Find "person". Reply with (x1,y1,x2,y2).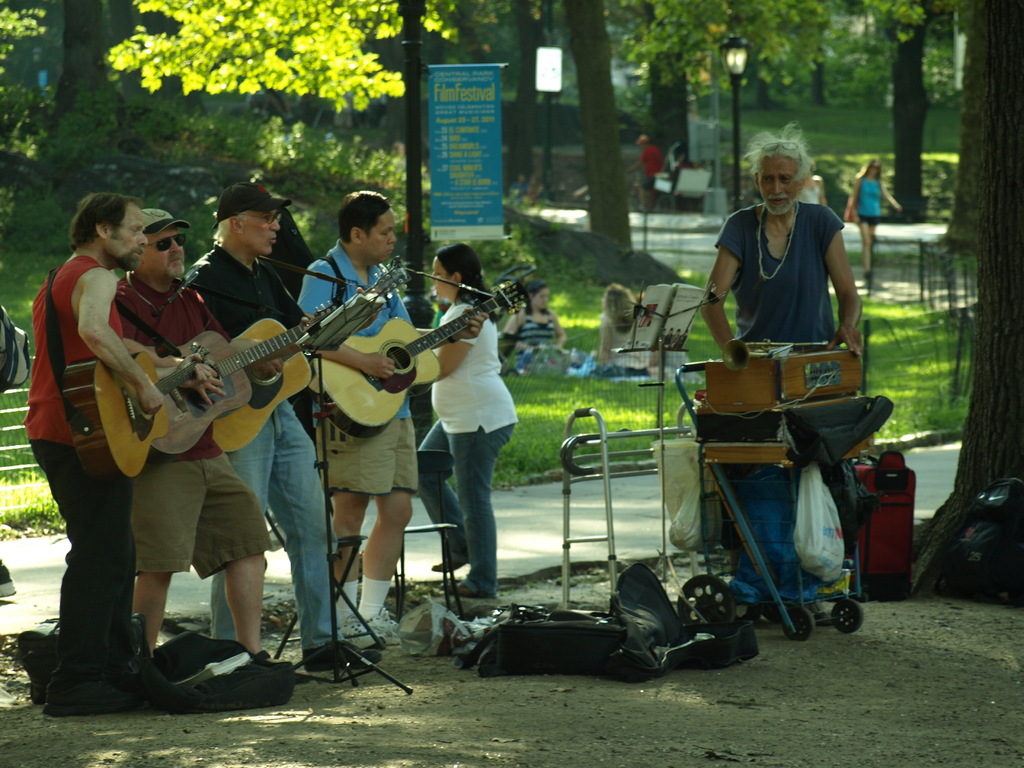
(414,233,527,602).
